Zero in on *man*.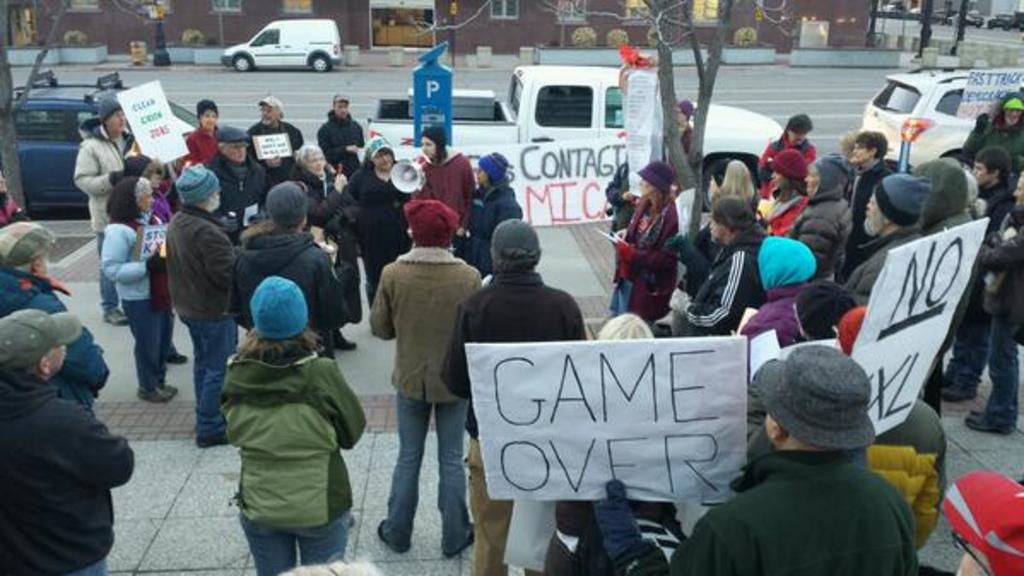
Zeroed in: [227,179,350,359].
